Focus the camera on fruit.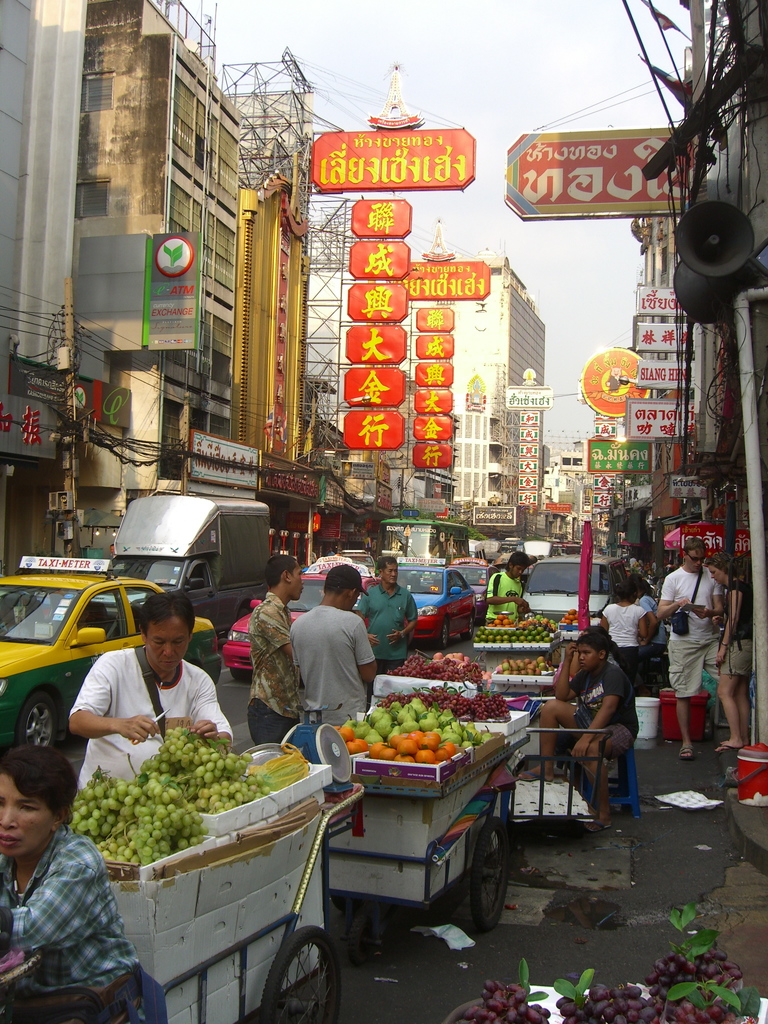
Focus region: [415,746,439,762].
